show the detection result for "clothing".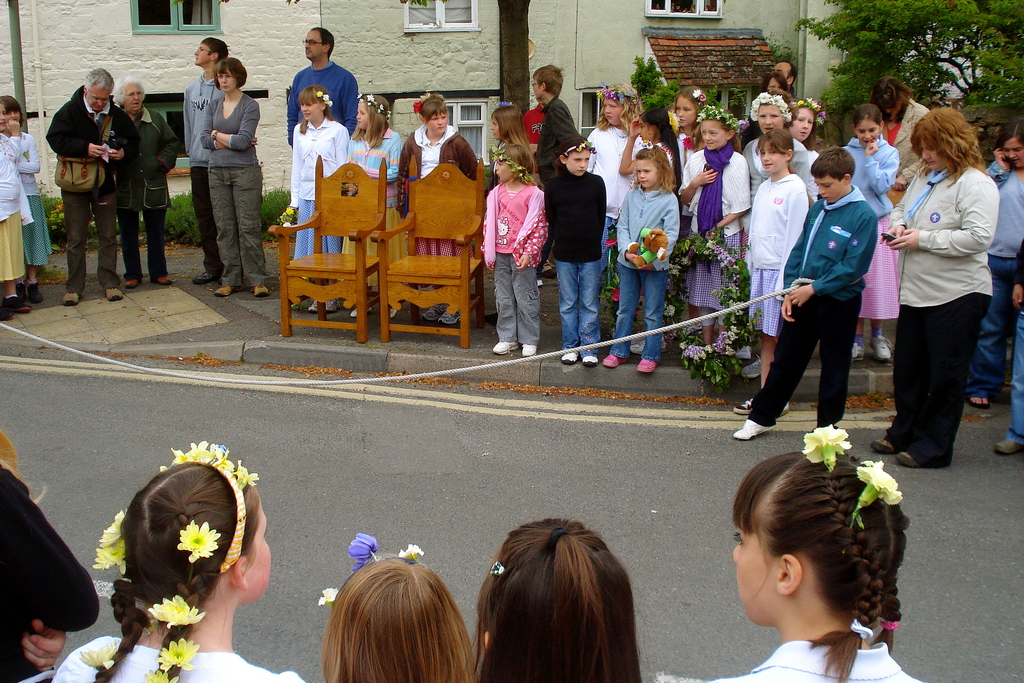
482,183,555,342.
